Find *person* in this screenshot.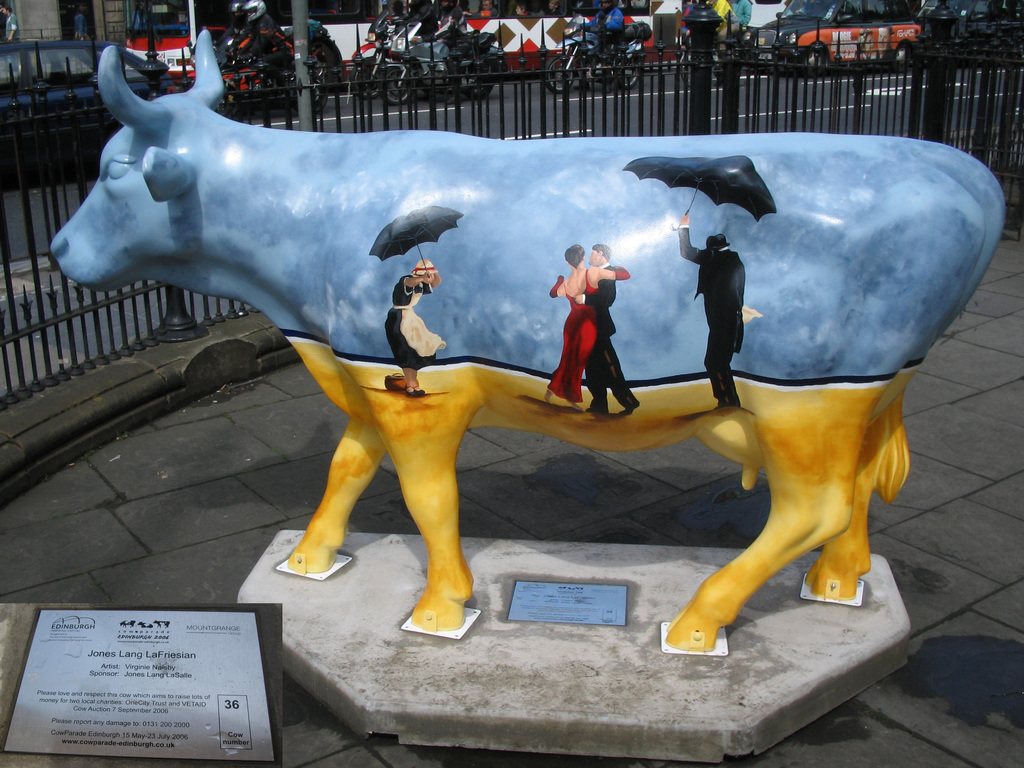
The bounding box for *person* is (left=721, top=0, right=751, bottom=52).
